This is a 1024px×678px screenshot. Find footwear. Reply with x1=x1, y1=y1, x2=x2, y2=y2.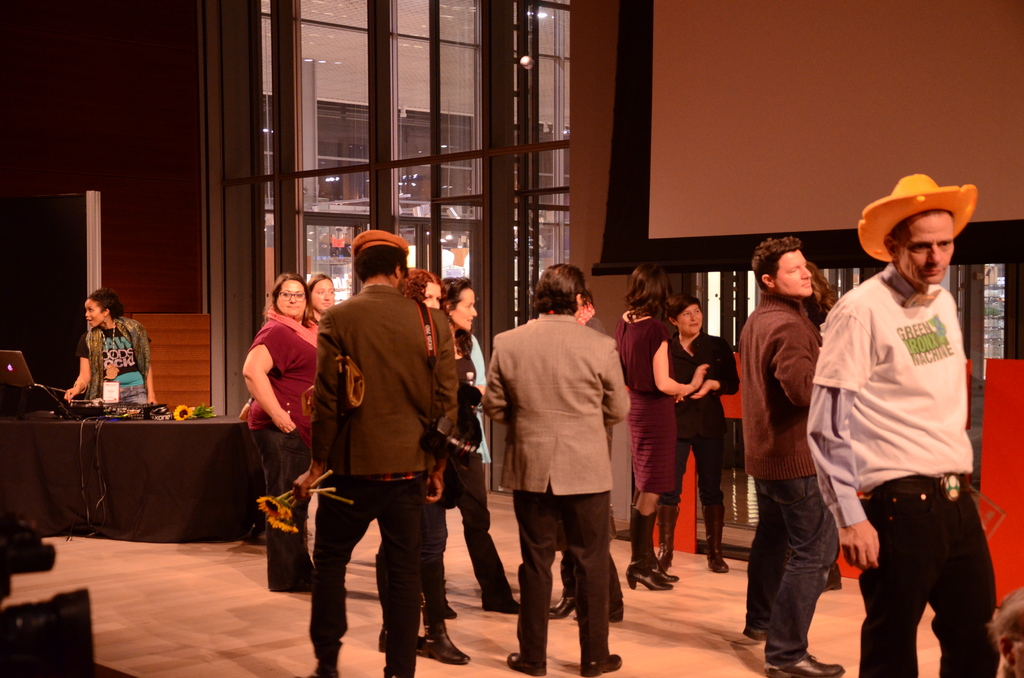
x1=629, y1=567, x2=668, y2=590.
